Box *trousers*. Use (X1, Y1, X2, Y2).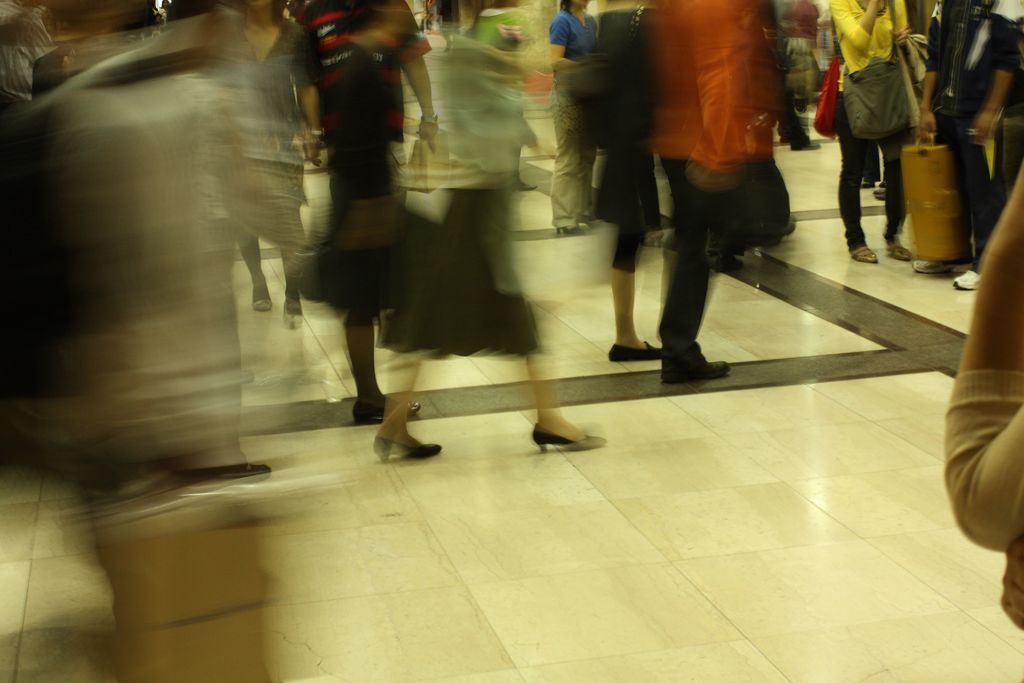
(765, 29, 809, 131).
